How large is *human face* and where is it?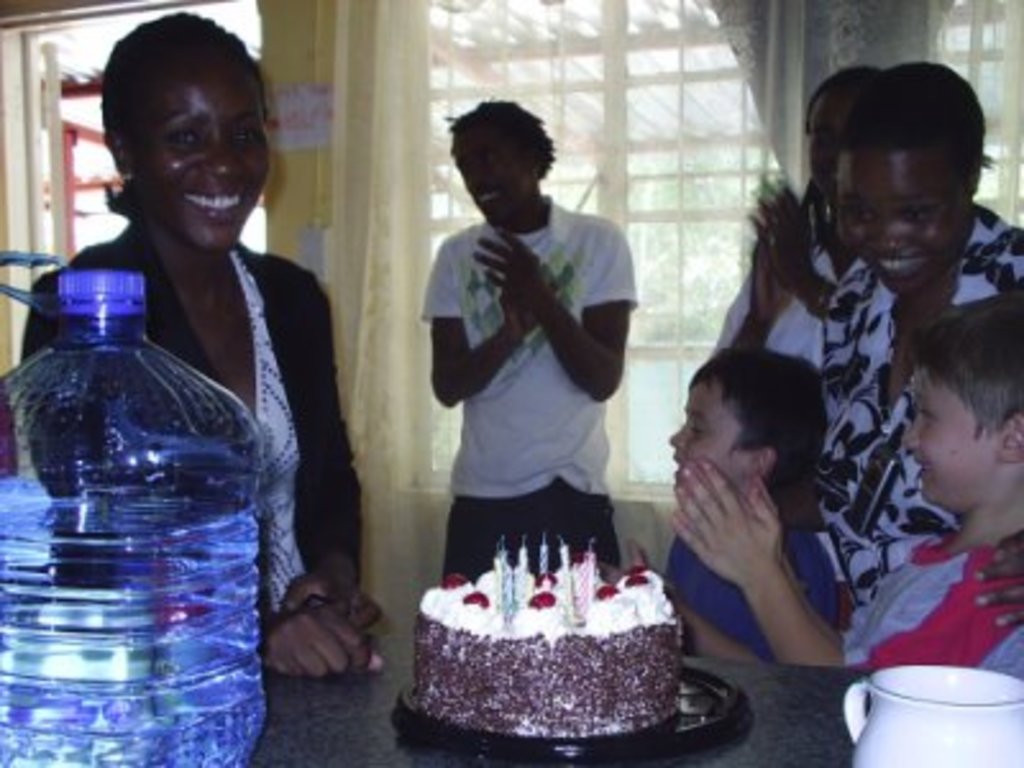
Bounding box: 123, 44, 271, 246.
